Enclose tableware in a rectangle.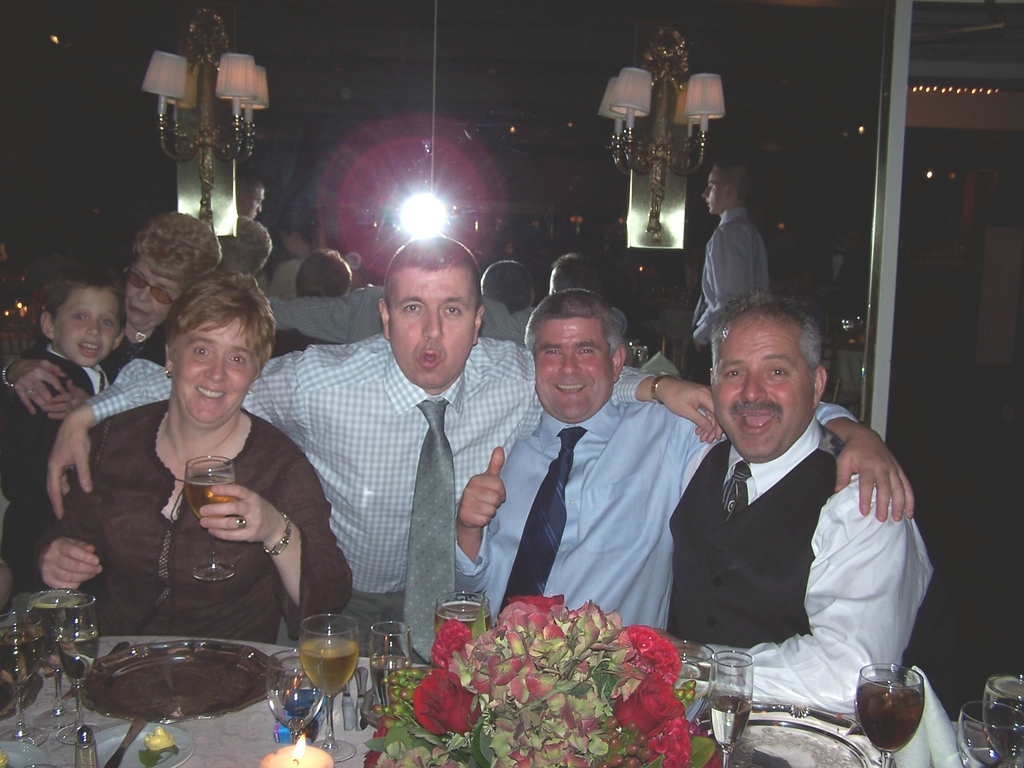
pyautogui.locateOnScreen(980, 673, 1023, 767).
